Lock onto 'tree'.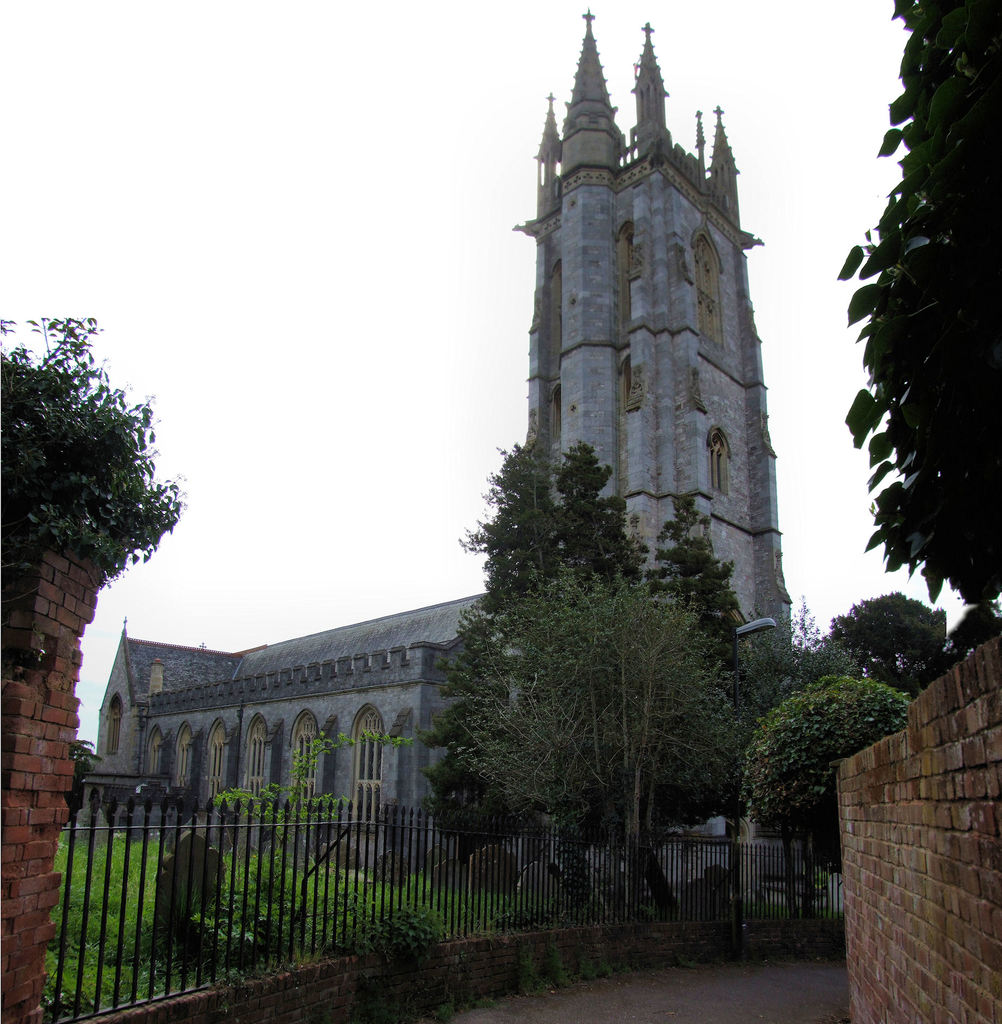
Locked: region(213, 723, 388, 886).
